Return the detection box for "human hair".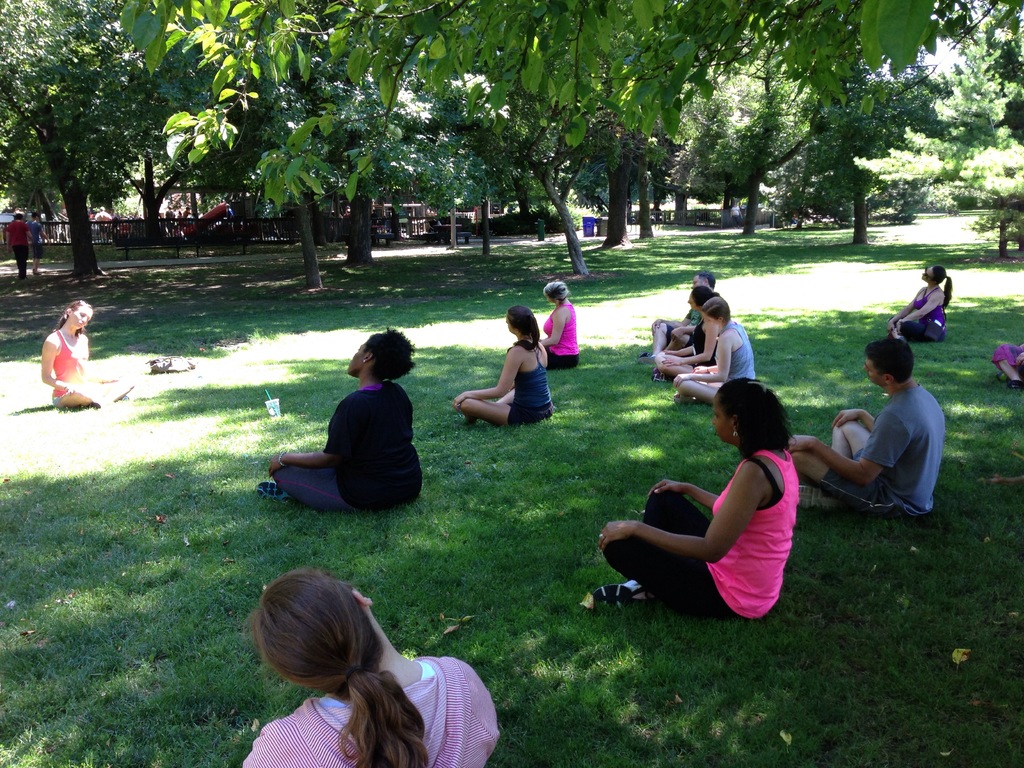
Rect(697, 272, 718, 289).
